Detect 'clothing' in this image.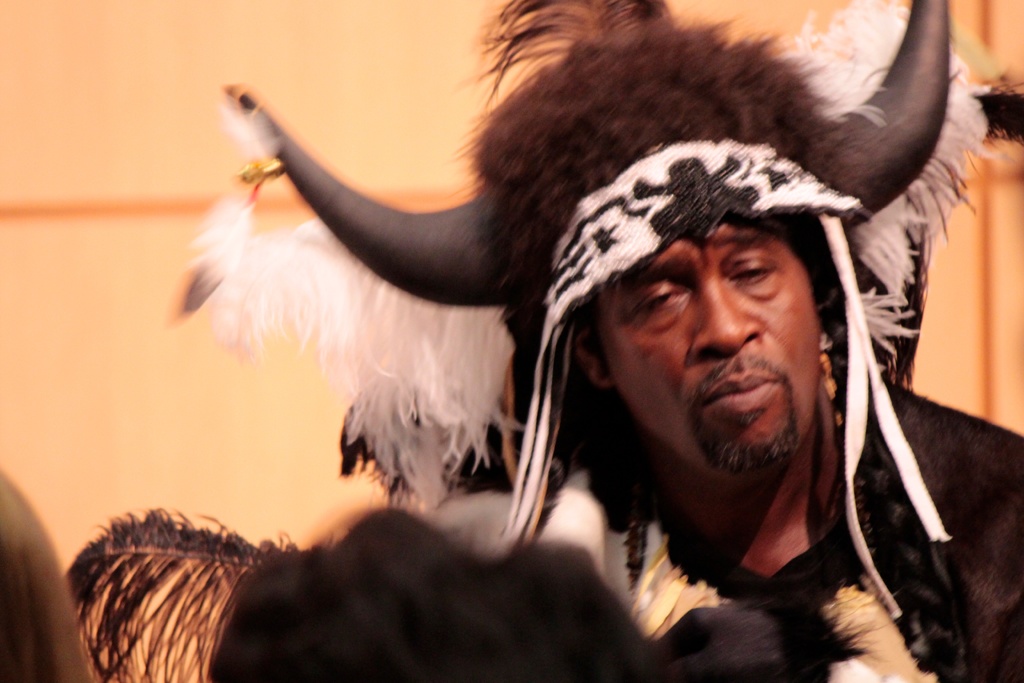
Detection: select_region(53, 391, 1023, 682).
